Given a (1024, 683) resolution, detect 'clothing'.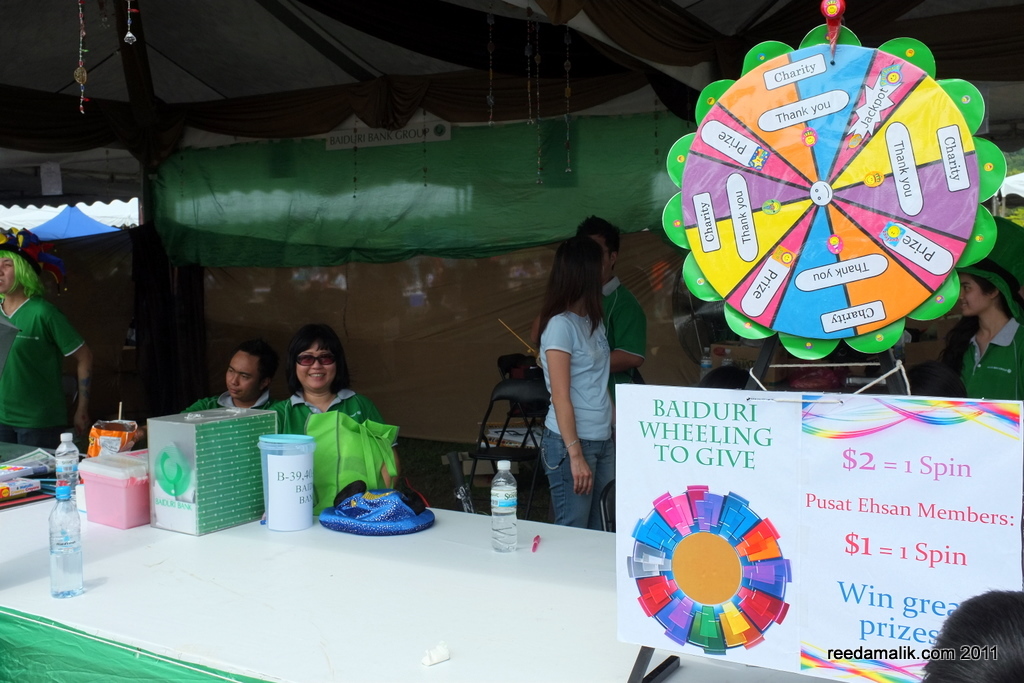
958/311/1023/407.
